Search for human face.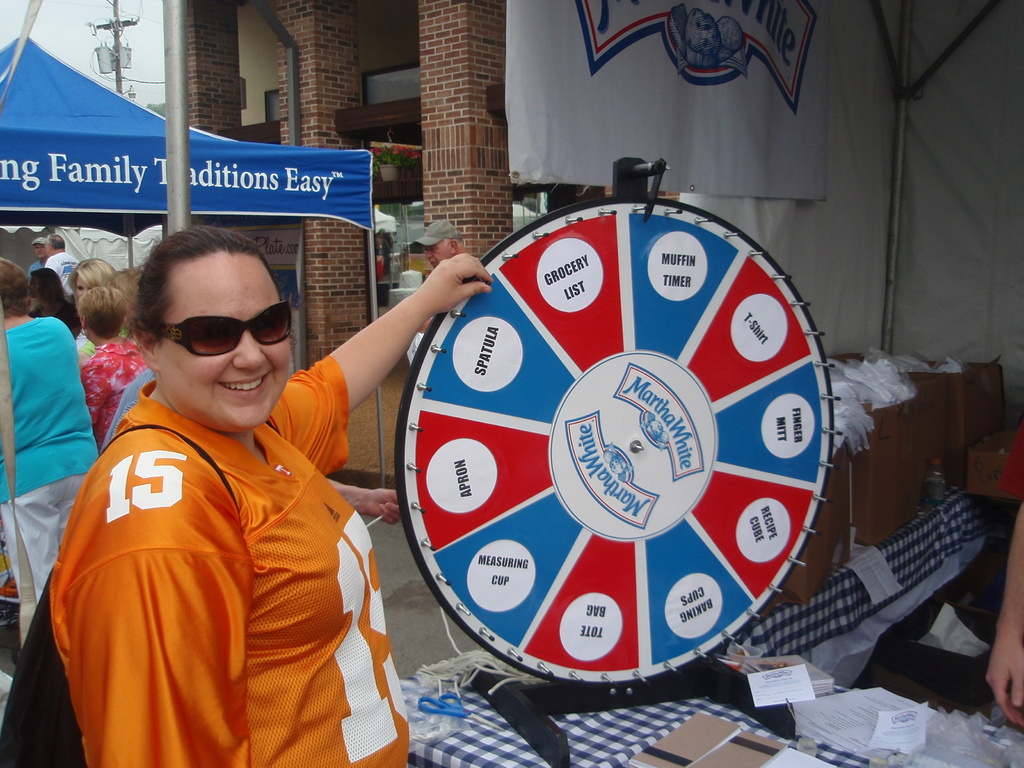
Found at box=[164, 259, 293, 434].
